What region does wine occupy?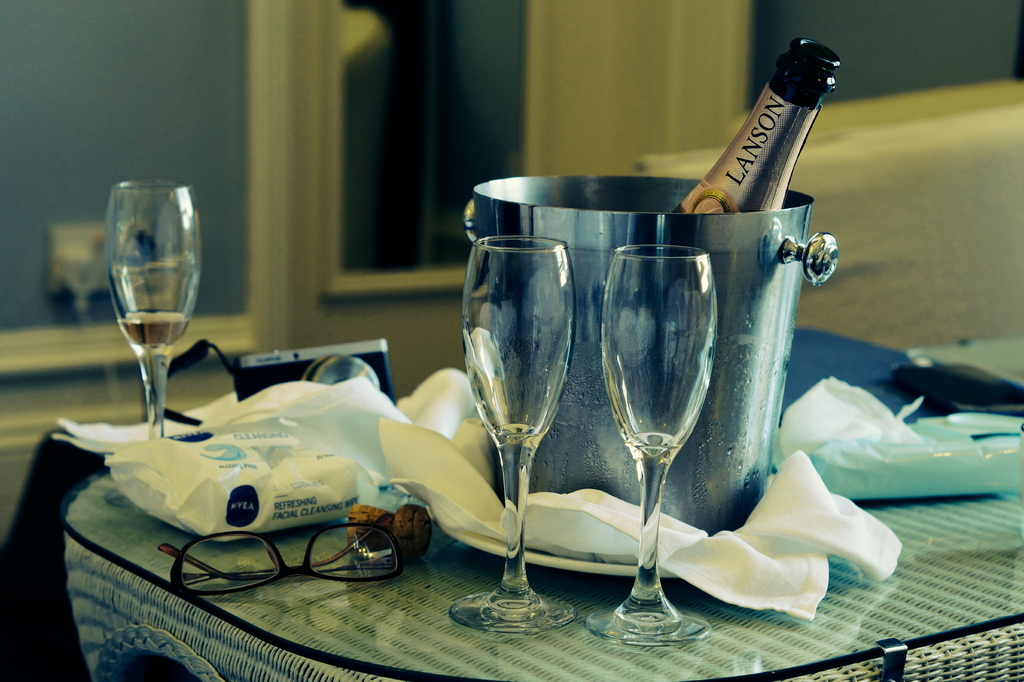
668, 35, 842, 216.
